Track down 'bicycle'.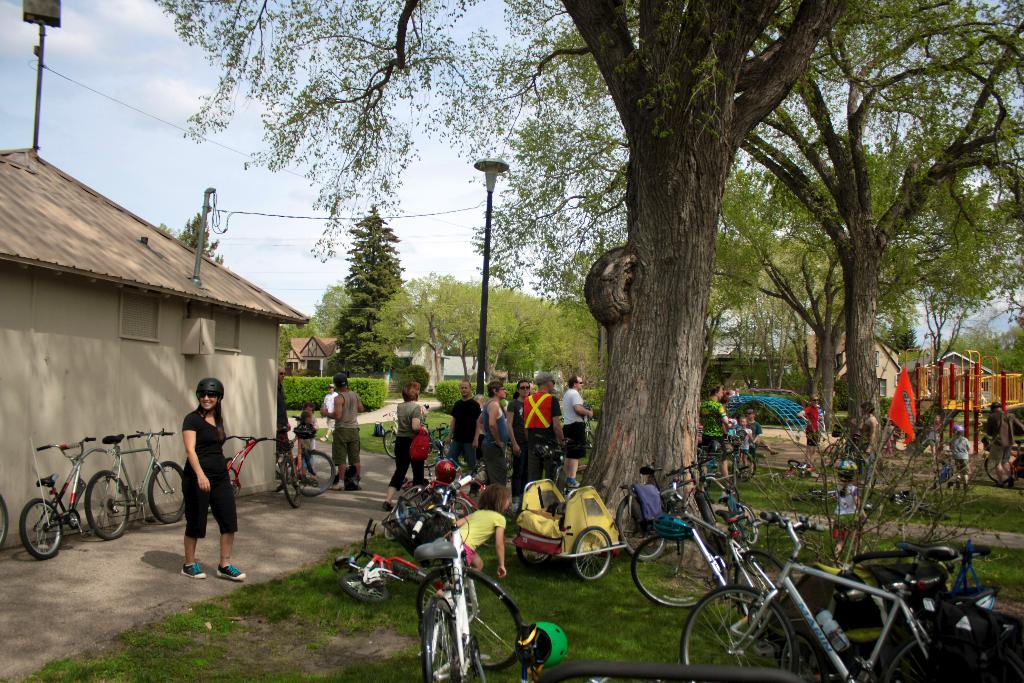
Tracked to l=680, t=513, r=992, b=682.
